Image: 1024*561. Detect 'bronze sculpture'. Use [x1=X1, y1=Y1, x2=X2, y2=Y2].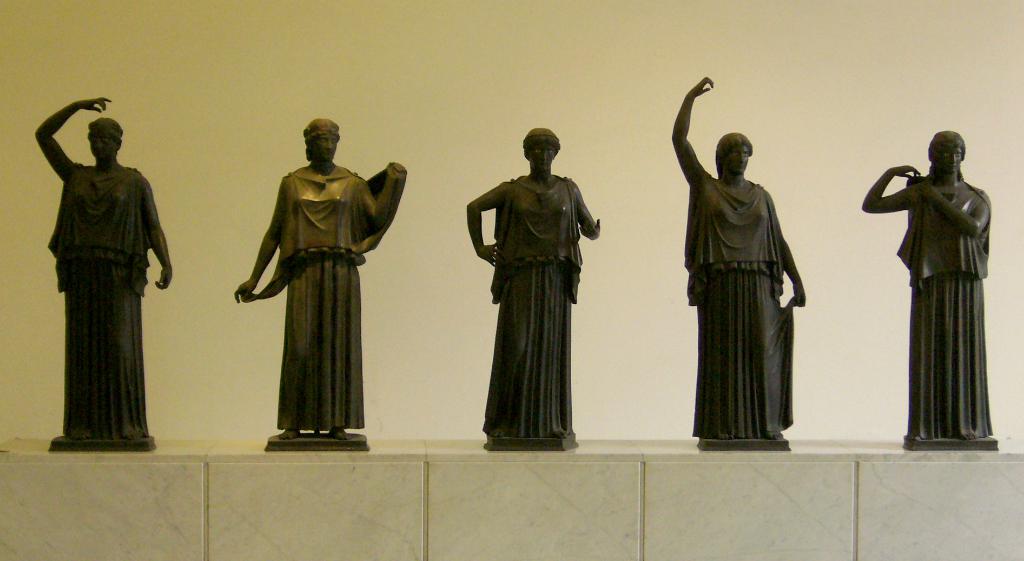
[x1=36, y1=93, x2=175, y2=456].
